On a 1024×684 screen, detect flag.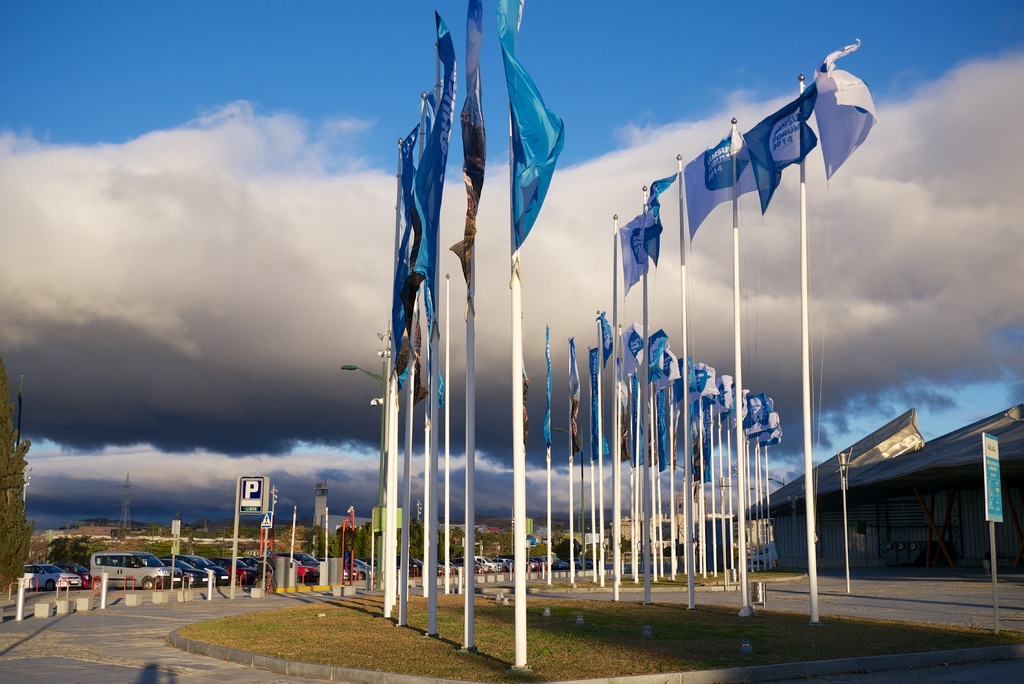
(646,174,677,268).
